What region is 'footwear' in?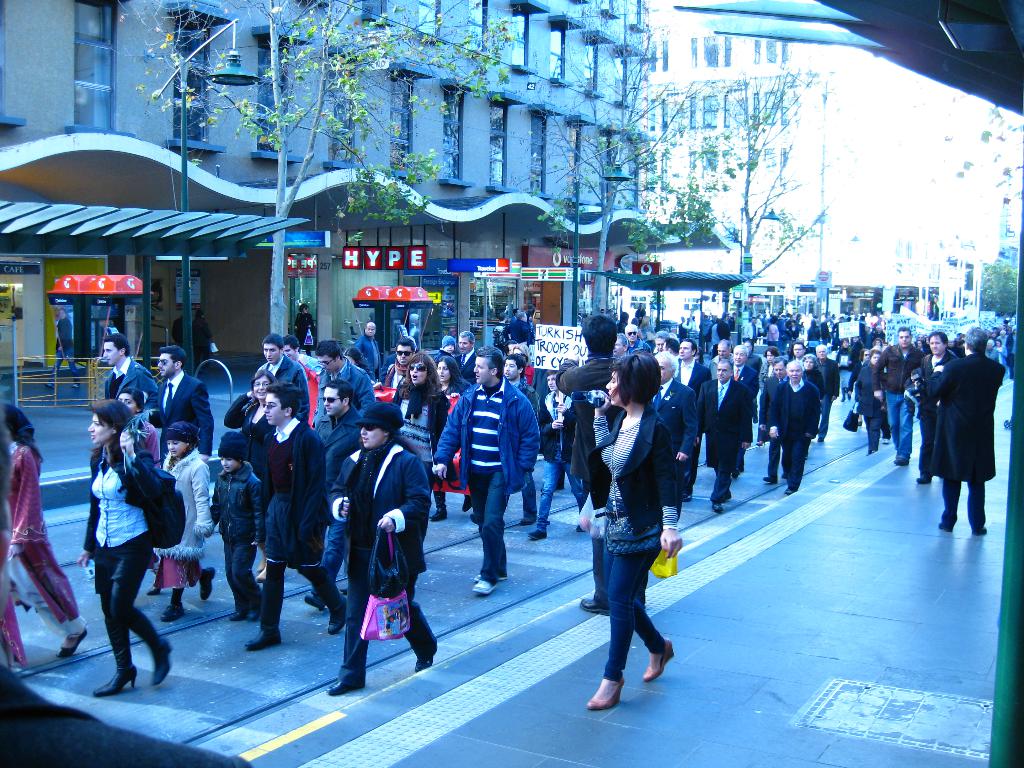
locate(465, 491, 474, 508).
